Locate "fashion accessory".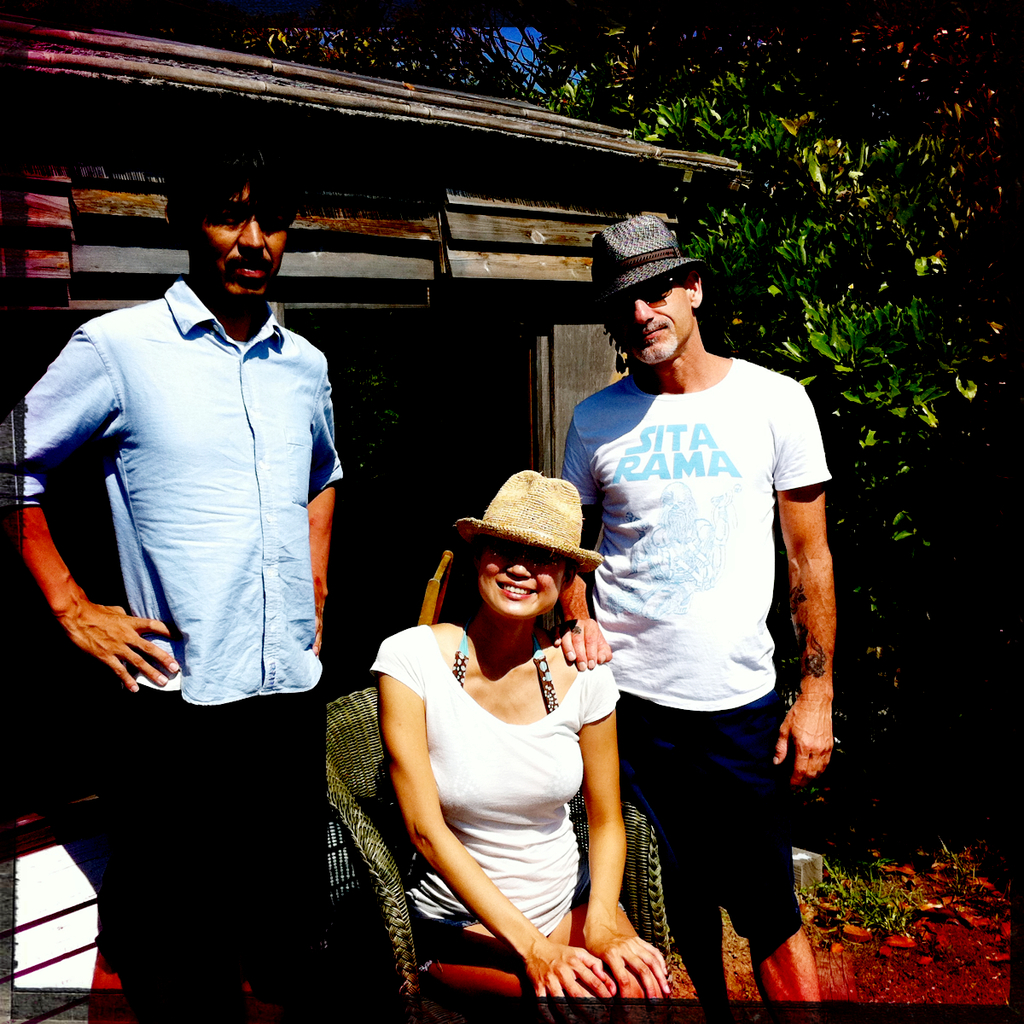
Bounding box: 580:212:700:309.
